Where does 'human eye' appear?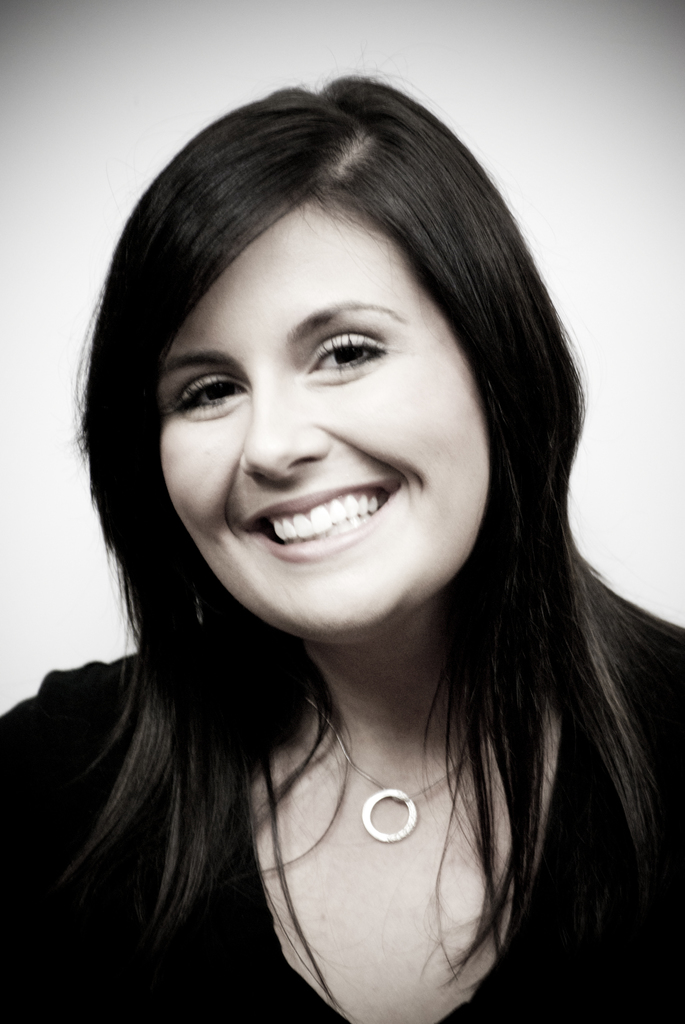
Appears at <bbox>162, 351, 251, 426</bbox>.
